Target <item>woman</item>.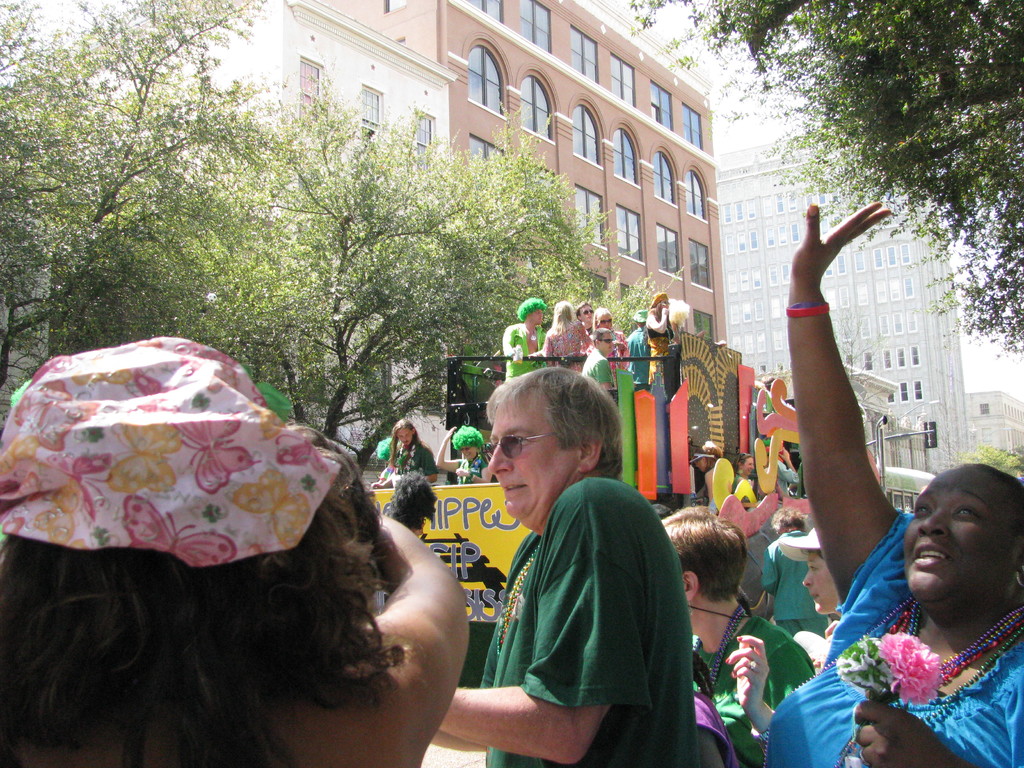
Target region: 584/302/634/373.
